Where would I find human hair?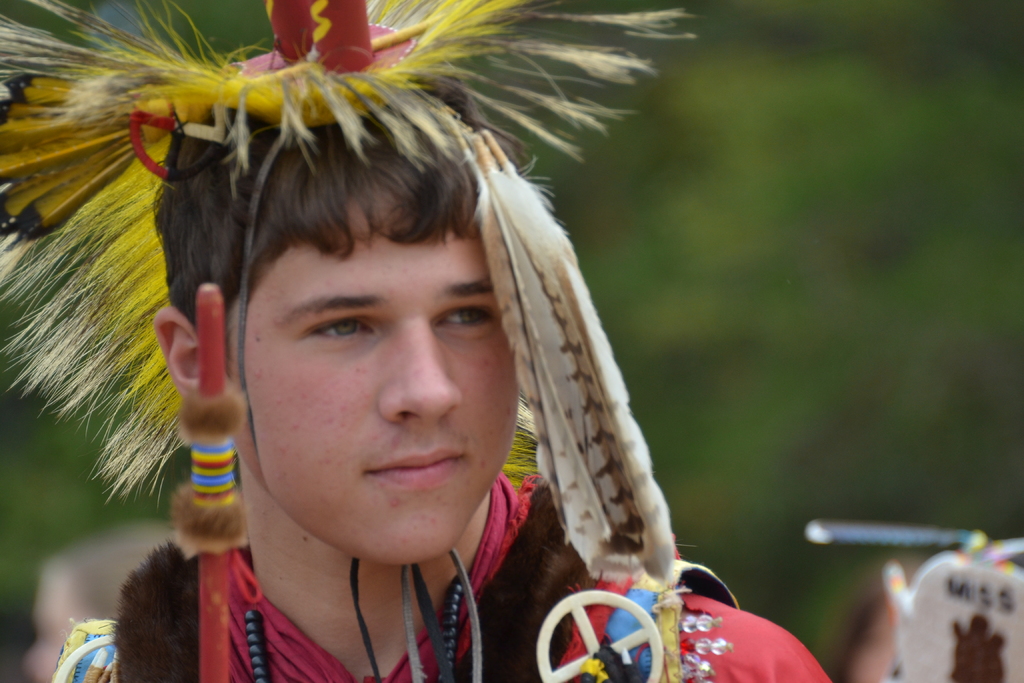
At [146, 73, 529, 377].
